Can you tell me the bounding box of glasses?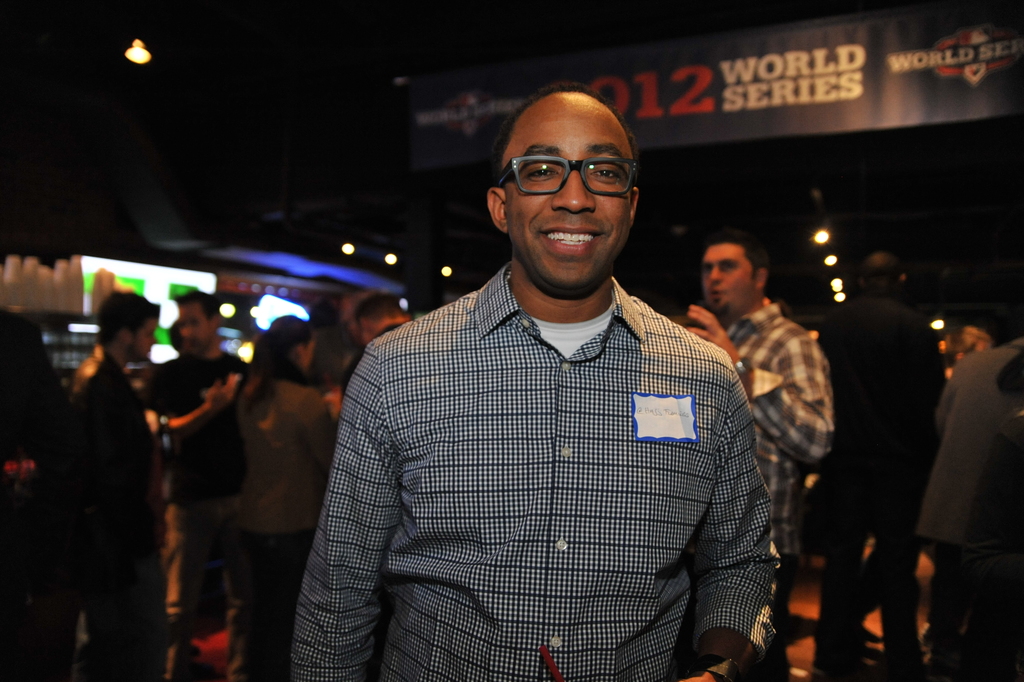
<box>491,152,650,202</box>.
